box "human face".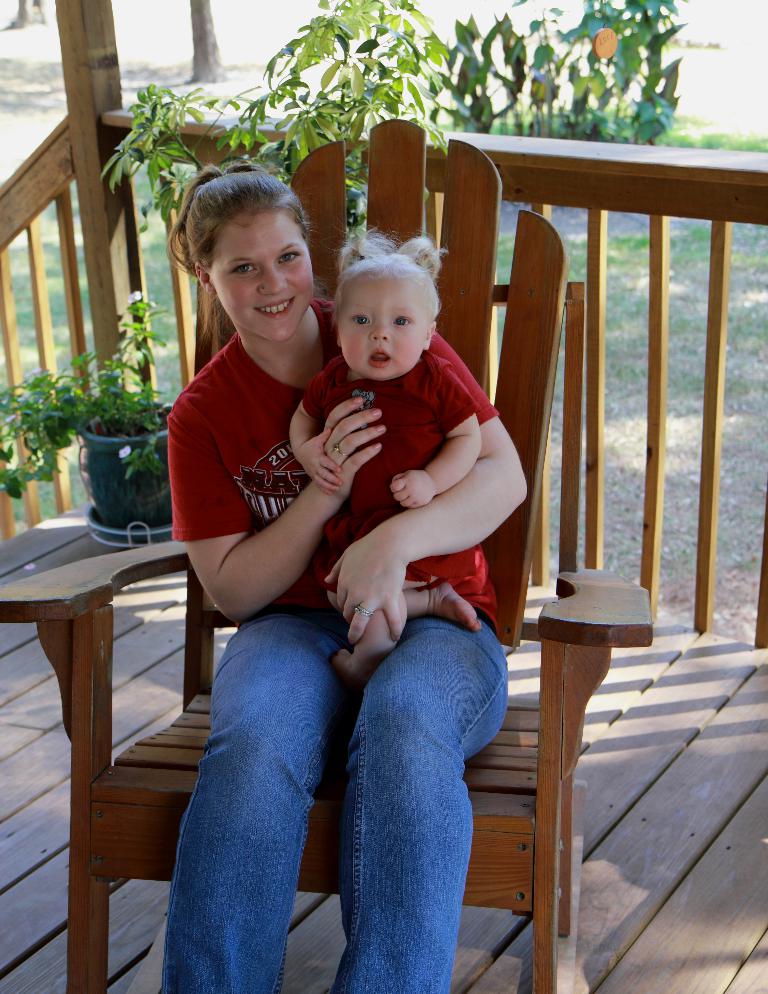
(342,290,423,374).
